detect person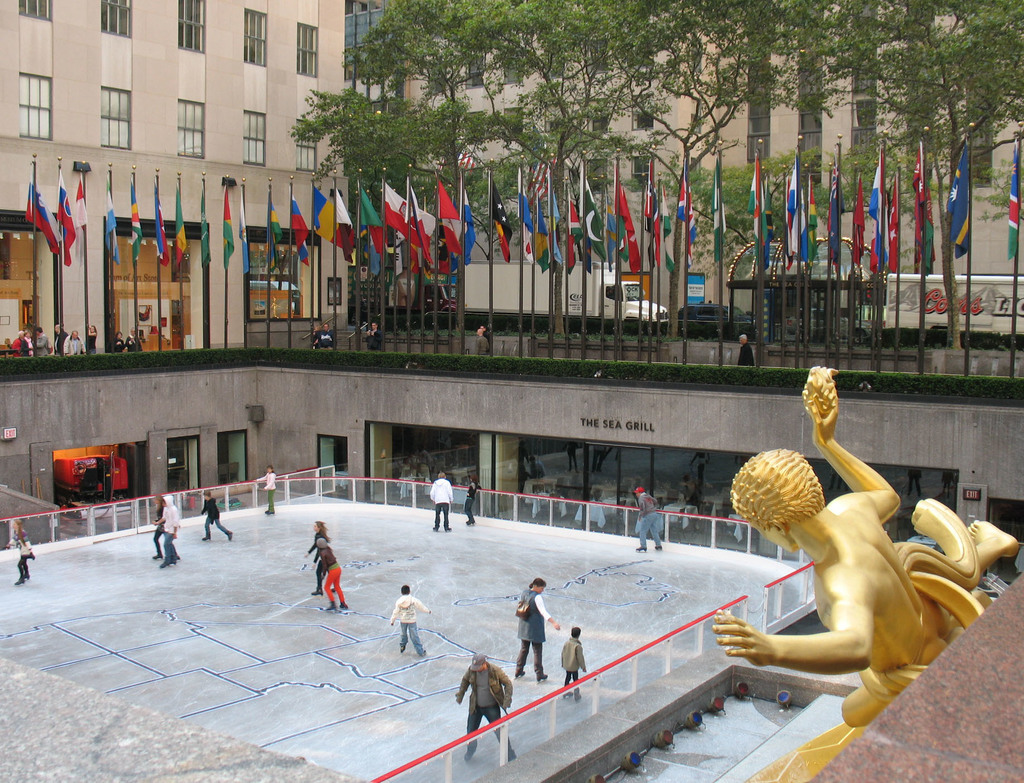
<region>197, 493, 237, 543</region>
